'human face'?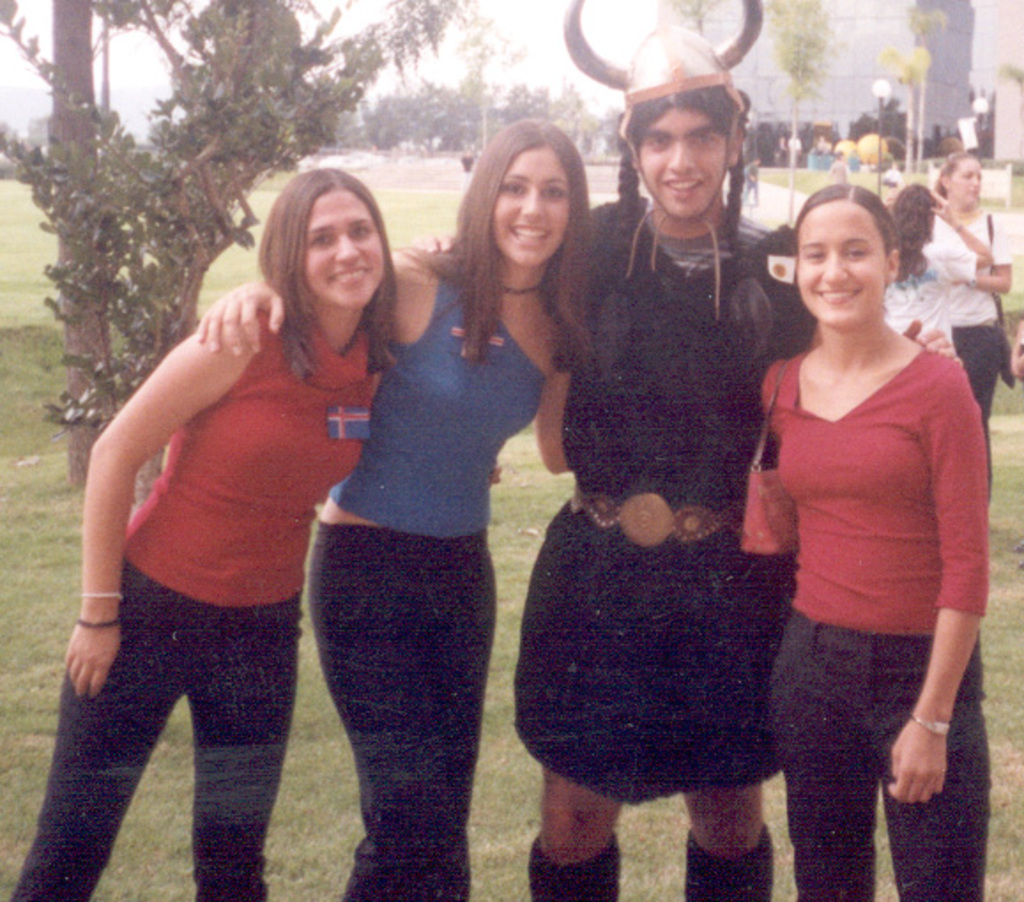
(x1=957, y1=163, x2=976, y2=207)
